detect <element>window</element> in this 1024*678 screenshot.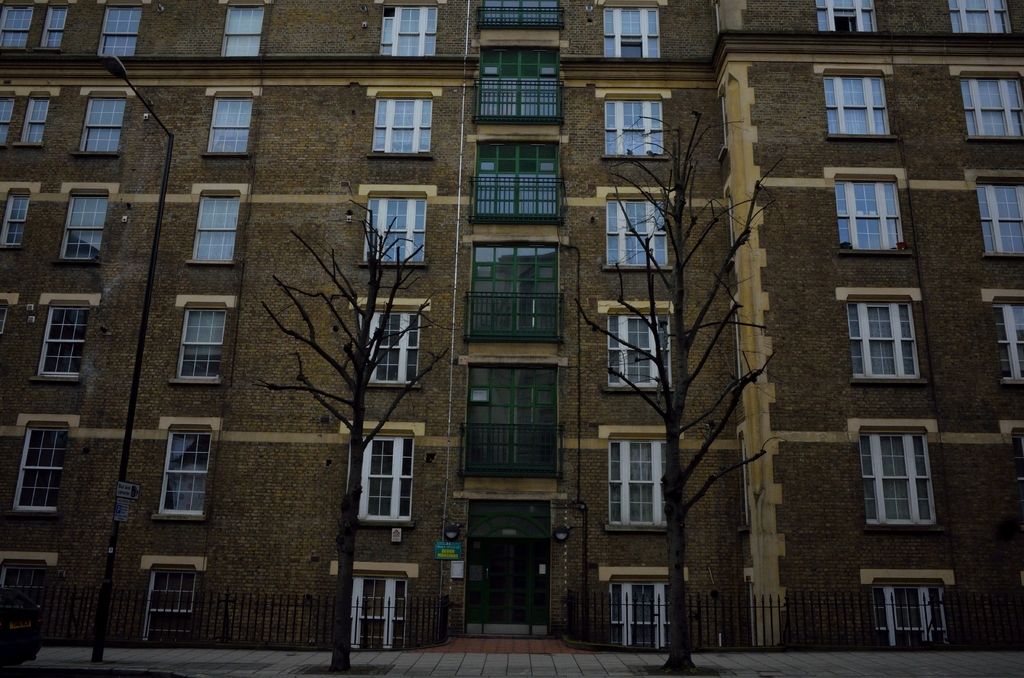
Detection: pyautogui.locateOnScreen(374, 97, 431, 153).
